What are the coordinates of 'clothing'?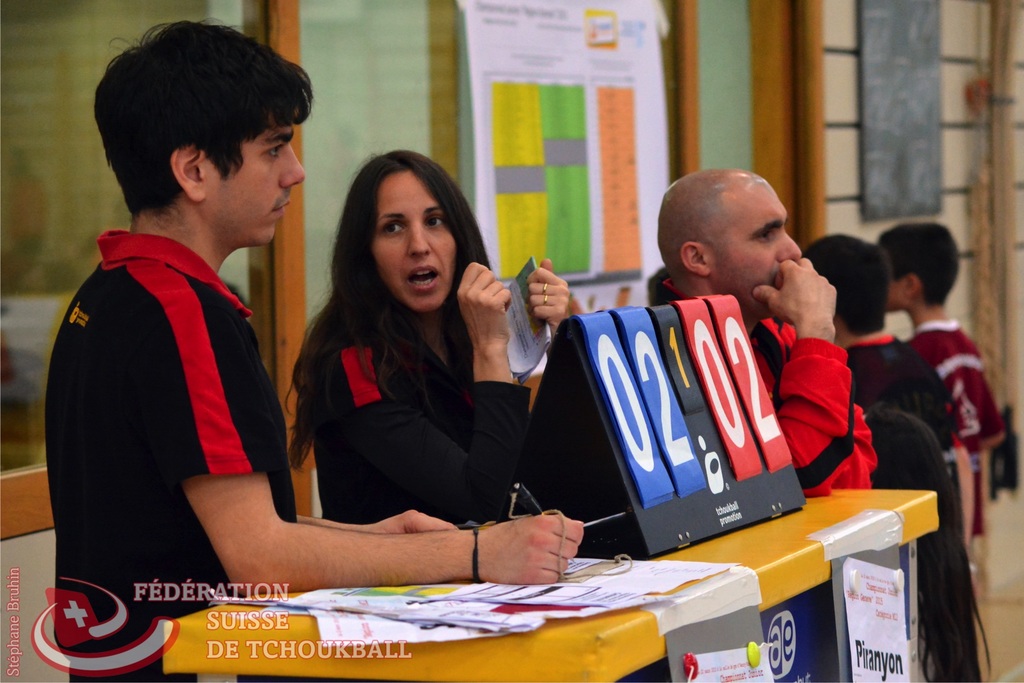
<region>662, 282, 883, 485</region>.
